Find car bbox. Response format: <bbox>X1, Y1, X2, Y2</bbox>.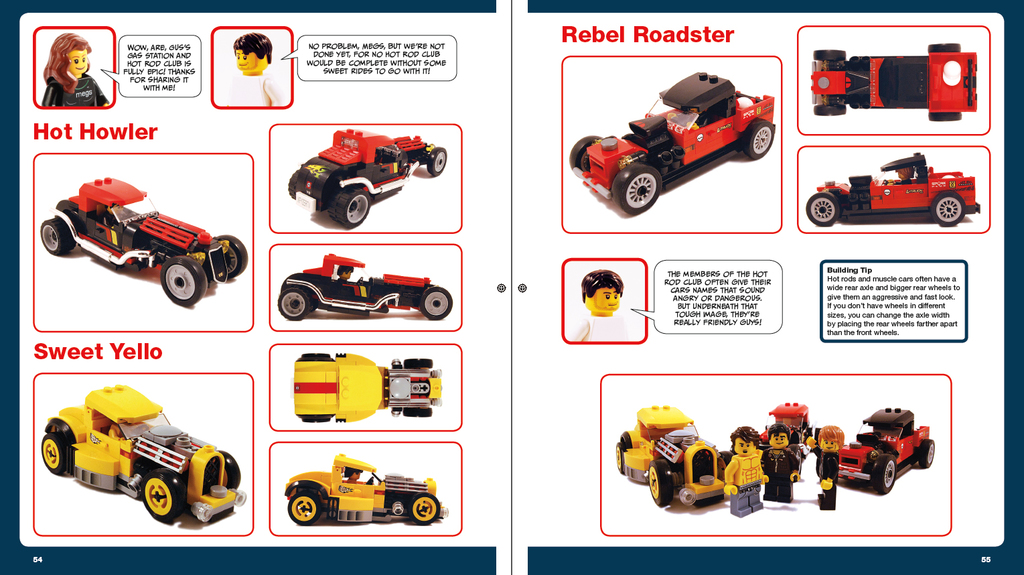
<bbox>290, 355, 444, 426</bbox>.
